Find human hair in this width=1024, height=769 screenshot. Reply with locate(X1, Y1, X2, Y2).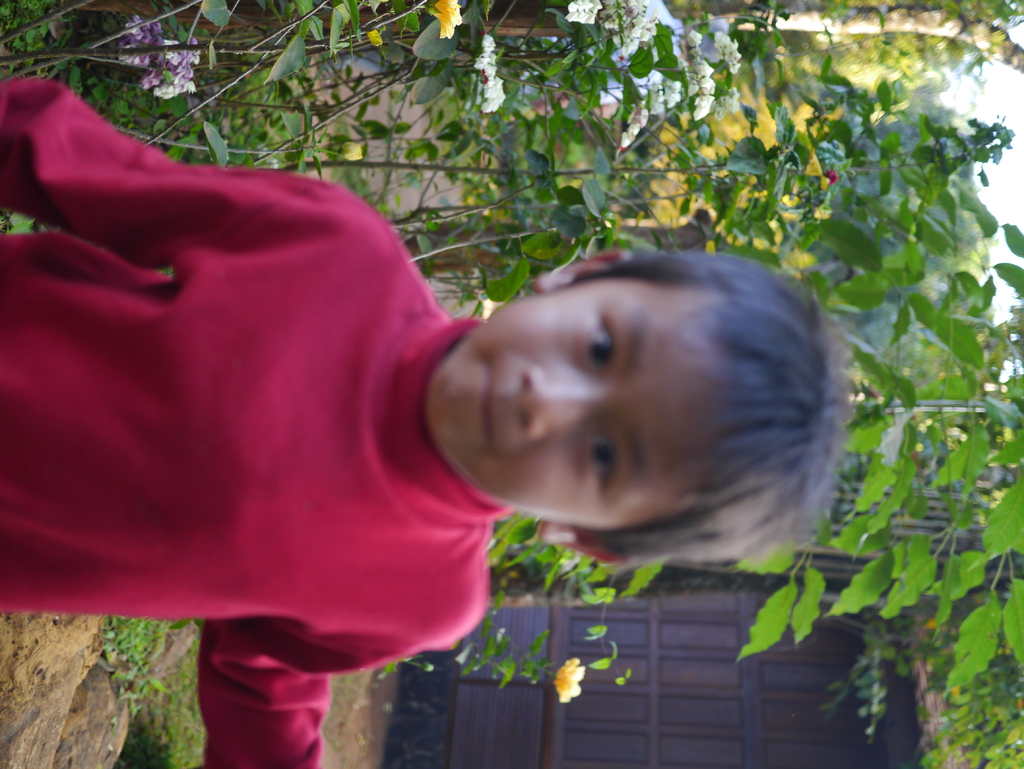
locate(420, 238, 828, 561).
